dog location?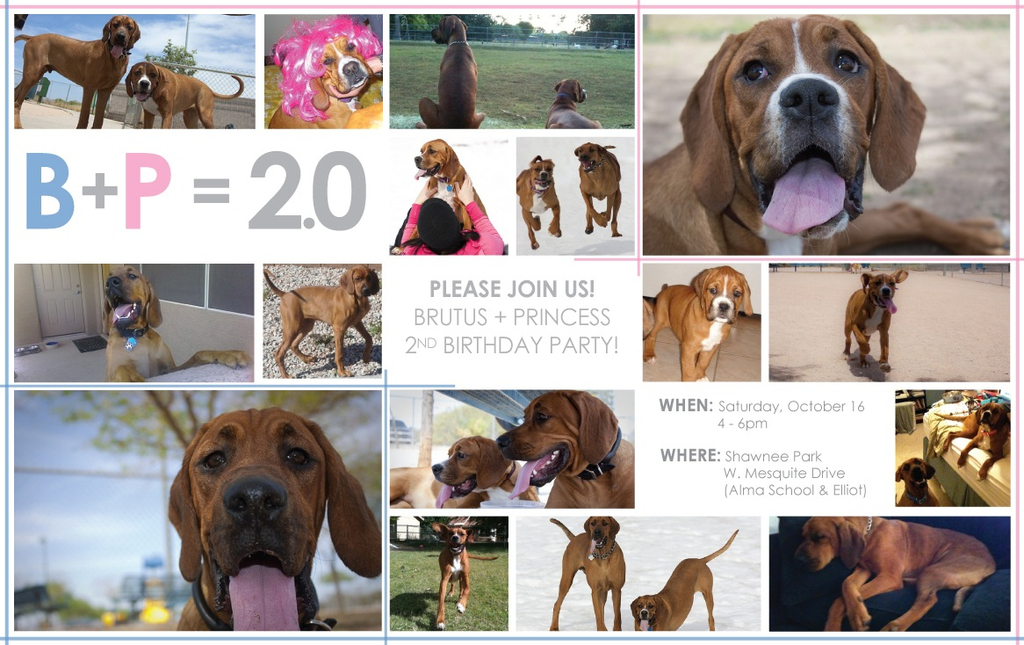
[644,13,1011,256]
